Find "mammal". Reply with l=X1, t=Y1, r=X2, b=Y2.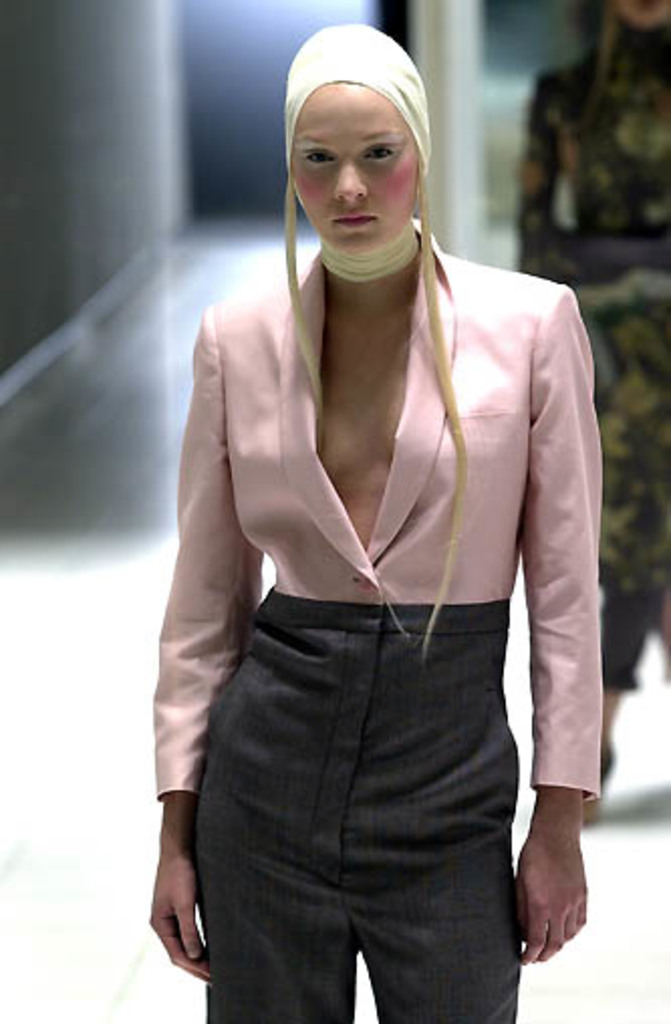
l=518, t=2, r=669, b=818.
